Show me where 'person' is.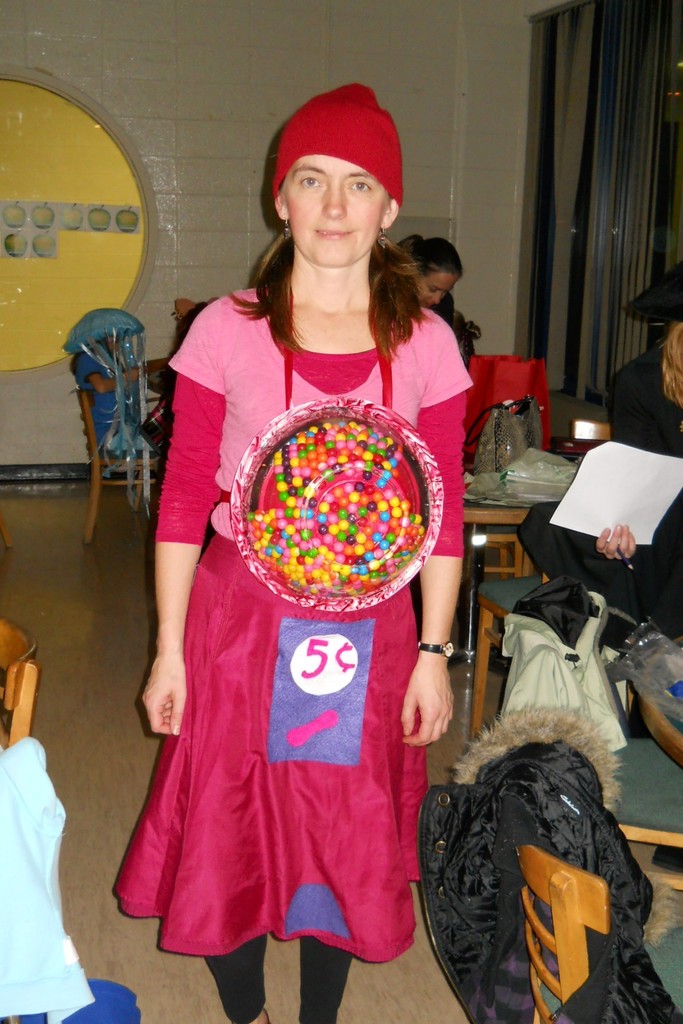
'person' is at (x1=159, y1=97, x2=469, y2=984).
